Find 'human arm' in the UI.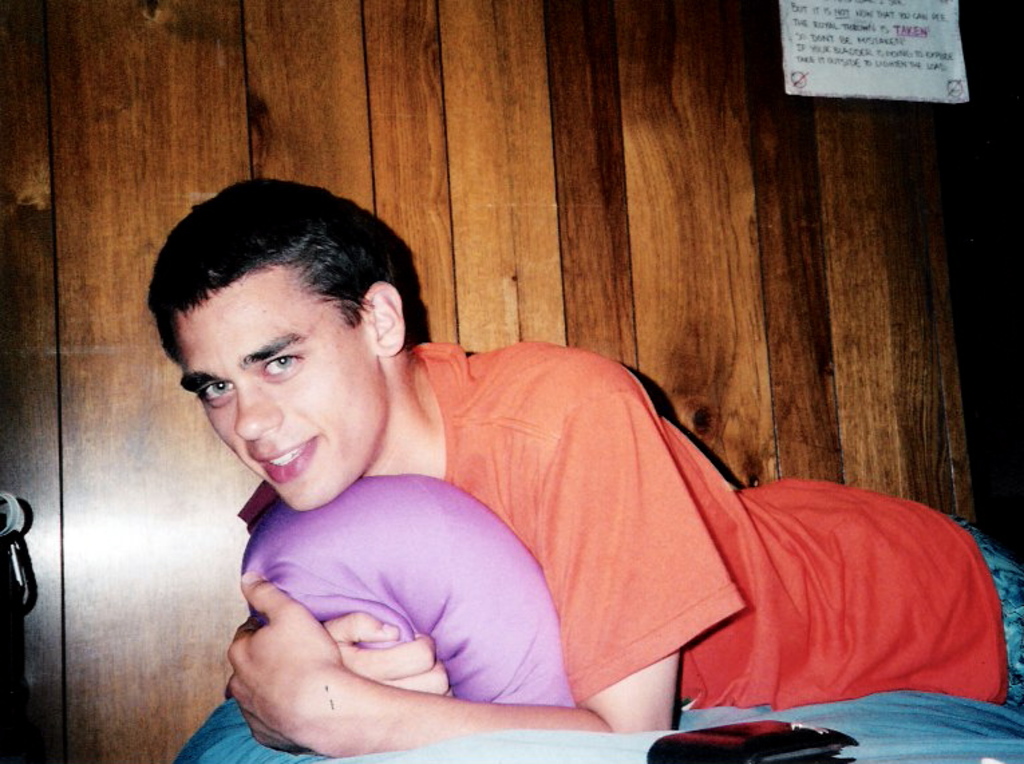
UI element at bbox=(226, 365, 744, 760).
